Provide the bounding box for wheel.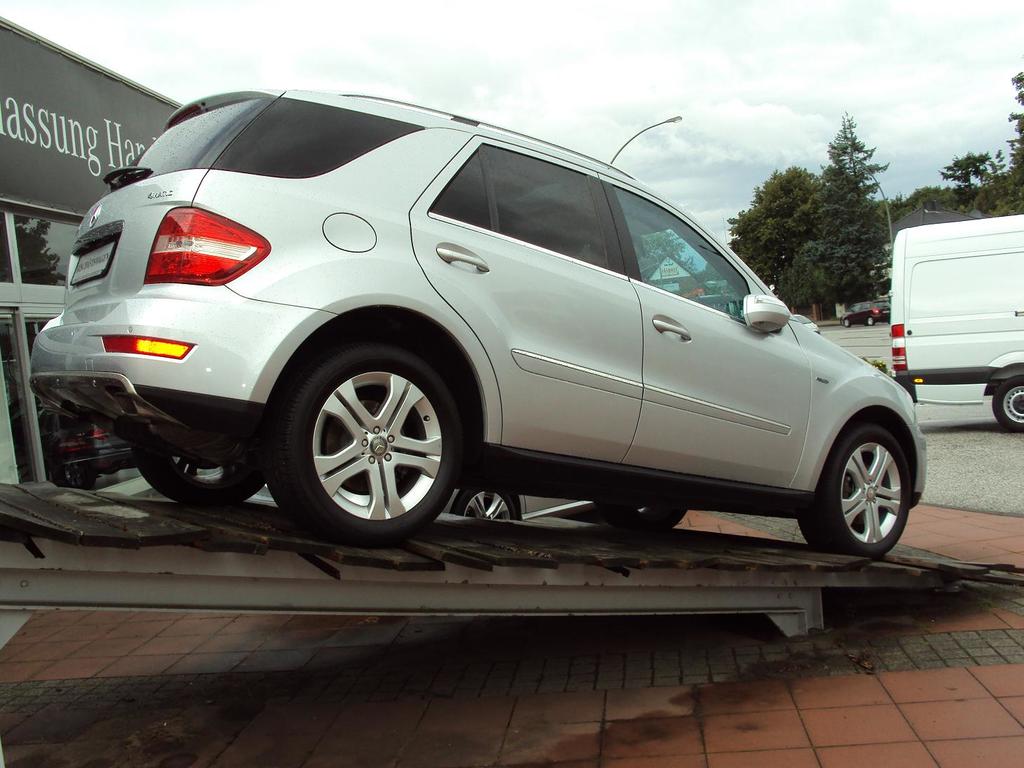
box(448, 474, 527, 525).
